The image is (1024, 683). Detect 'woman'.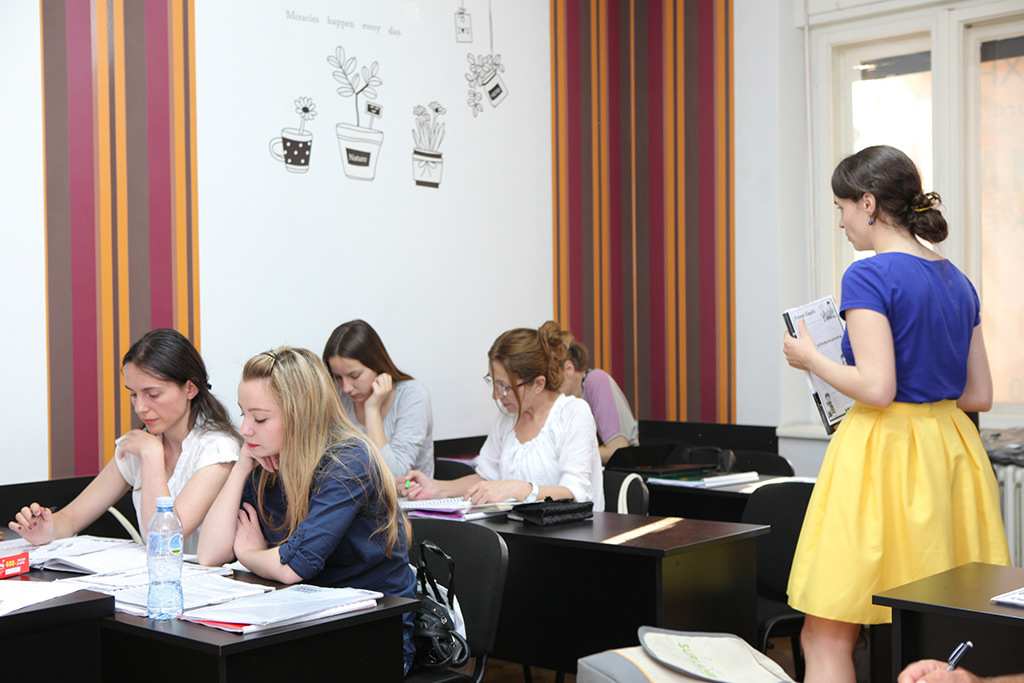
Detection: (x1=181, y1=344, x2=407, y2=645).
